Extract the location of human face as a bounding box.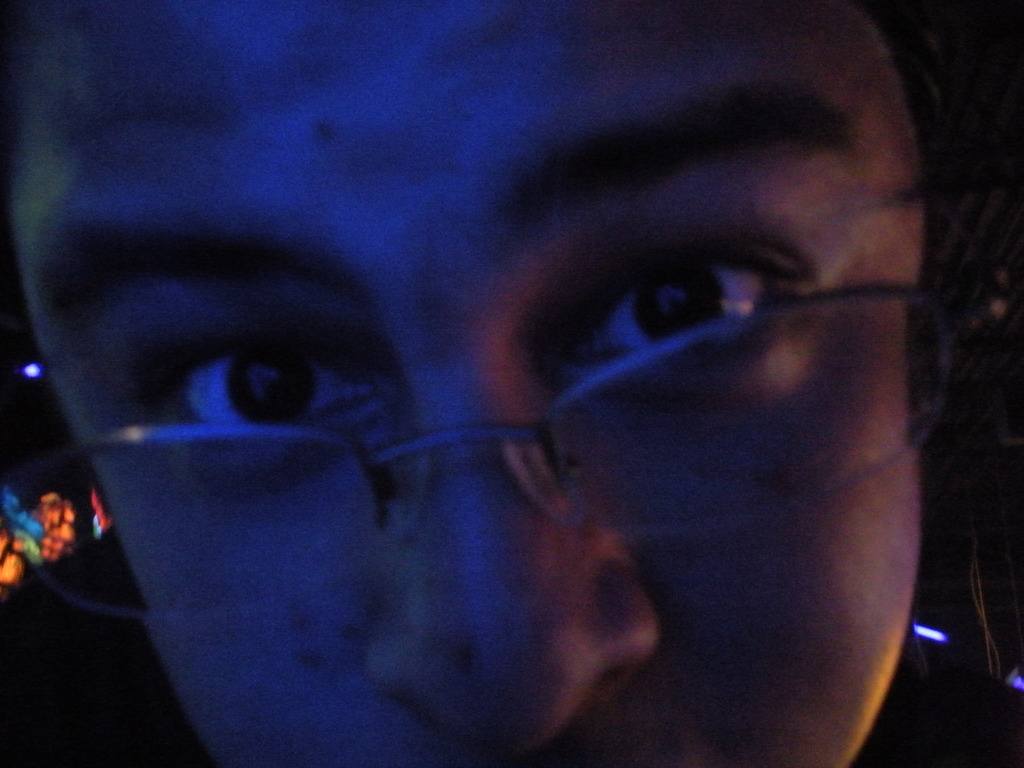
select_region(12, 0, 923, 764).
